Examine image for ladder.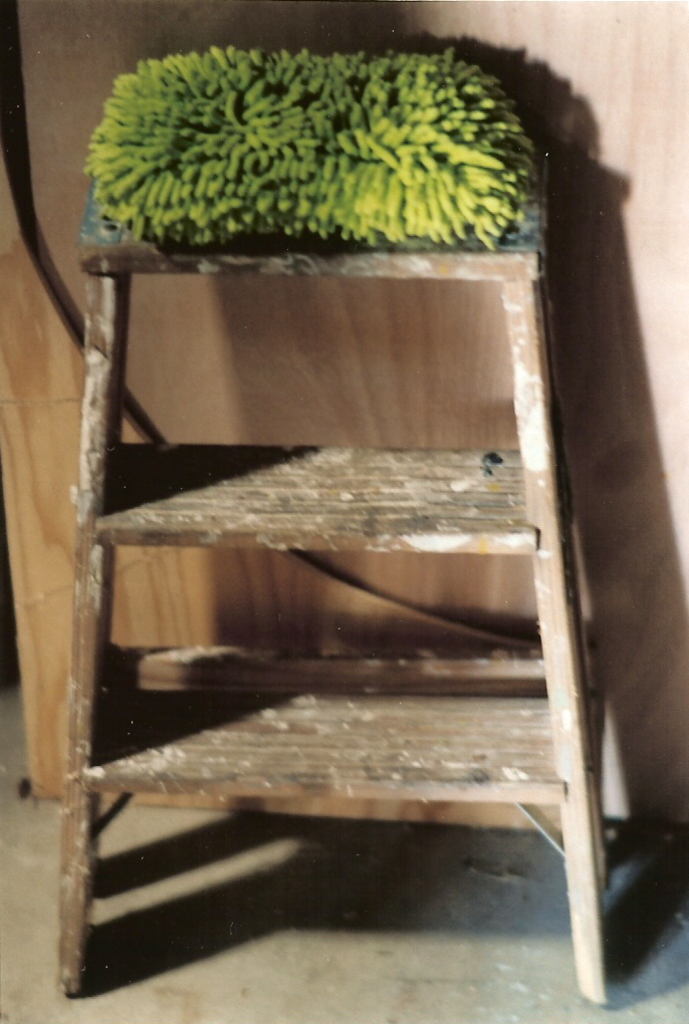
Examination result: <bbox>49, 139, 624, 1008</bbox>.
